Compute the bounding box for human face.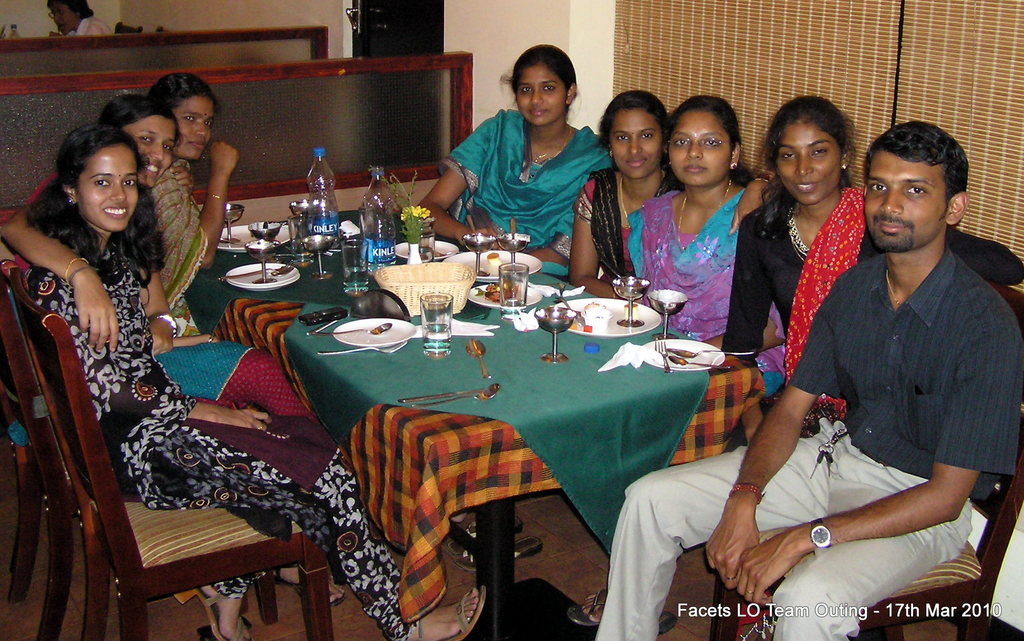
(607,105,662,178).
